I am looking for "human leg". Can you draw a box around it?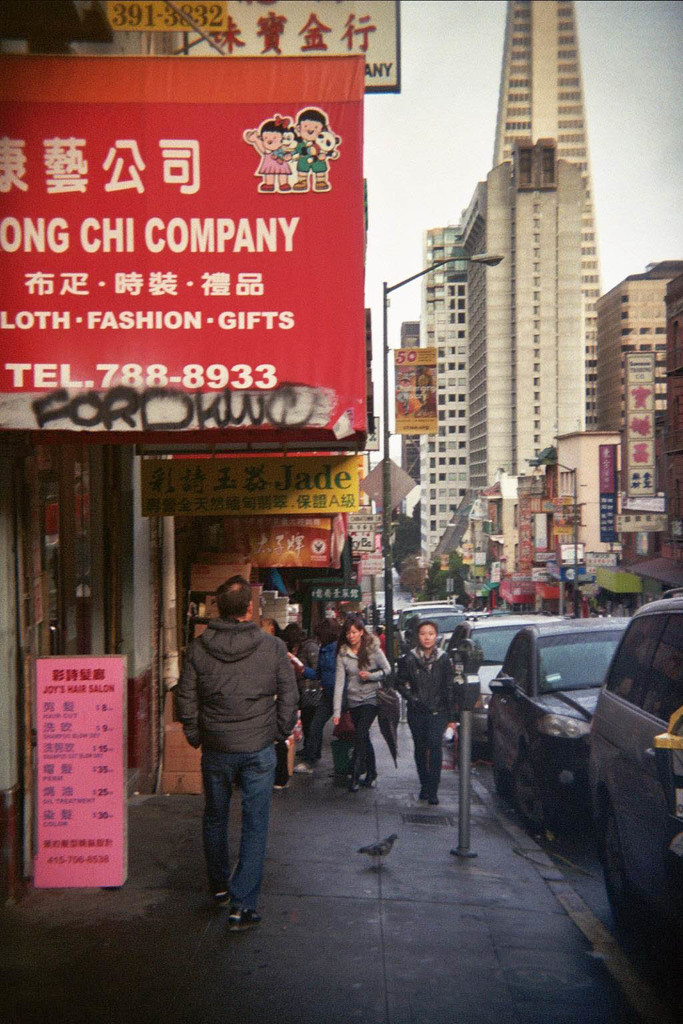
Sure, the bounding box is 422,710,458,803.
